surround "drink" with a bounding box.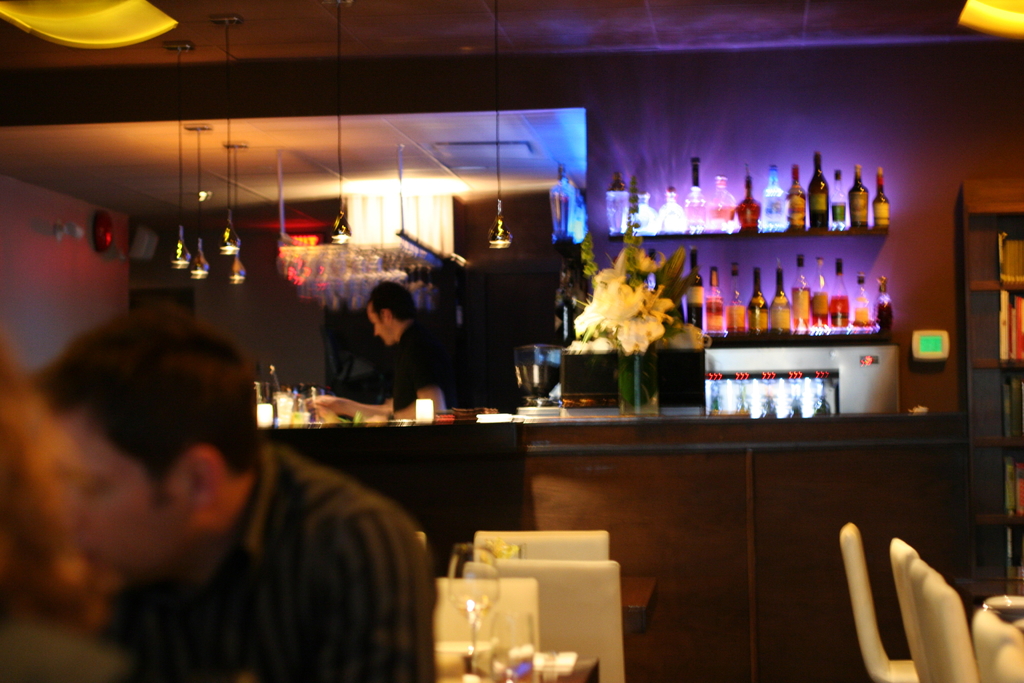
<box>702,265,726,331</box>.
